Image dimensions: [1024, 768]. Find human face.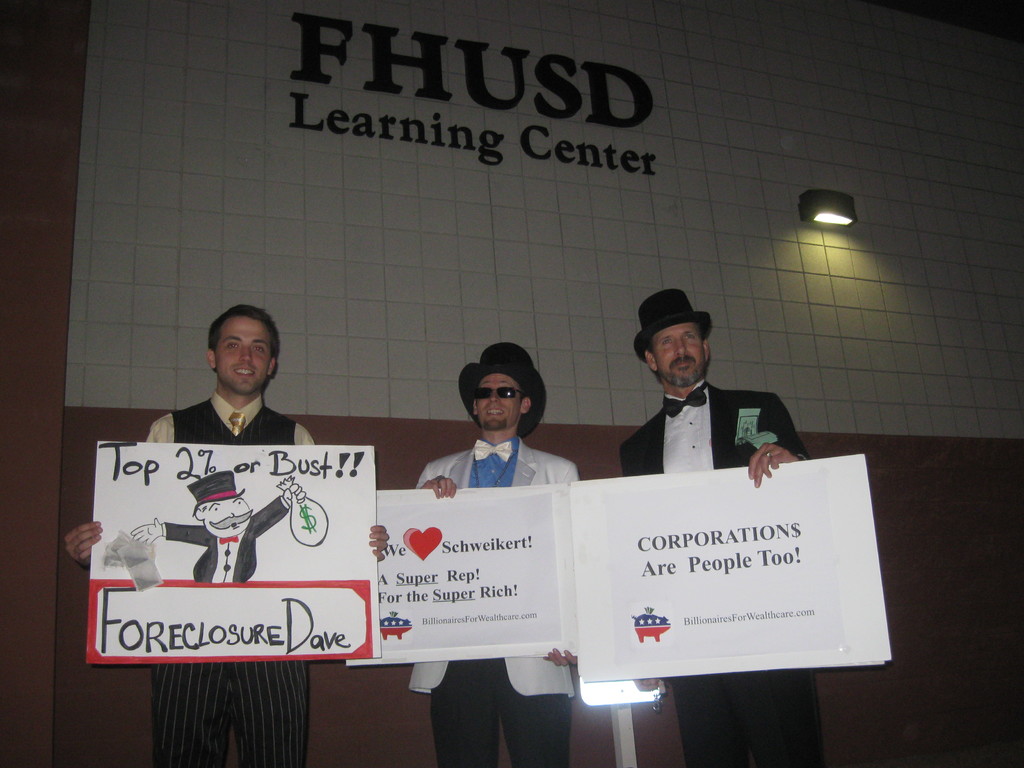
652:319:706:389.
